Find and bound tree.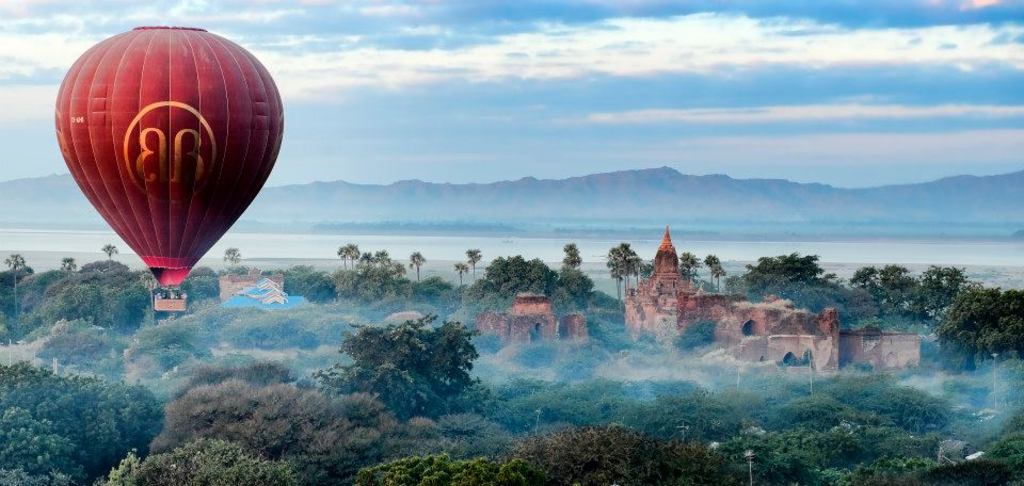
Bound: rect(106, 244, 121, 264).
